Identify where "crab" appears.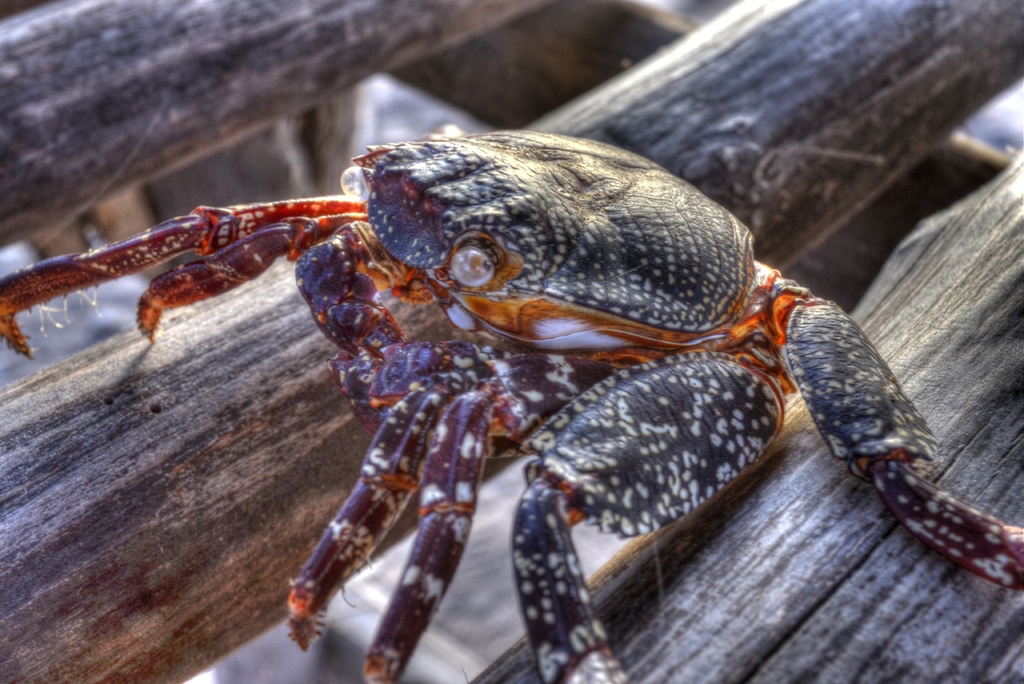
Appears at <bbox>0, 128, 1023, 683</bbox>.
